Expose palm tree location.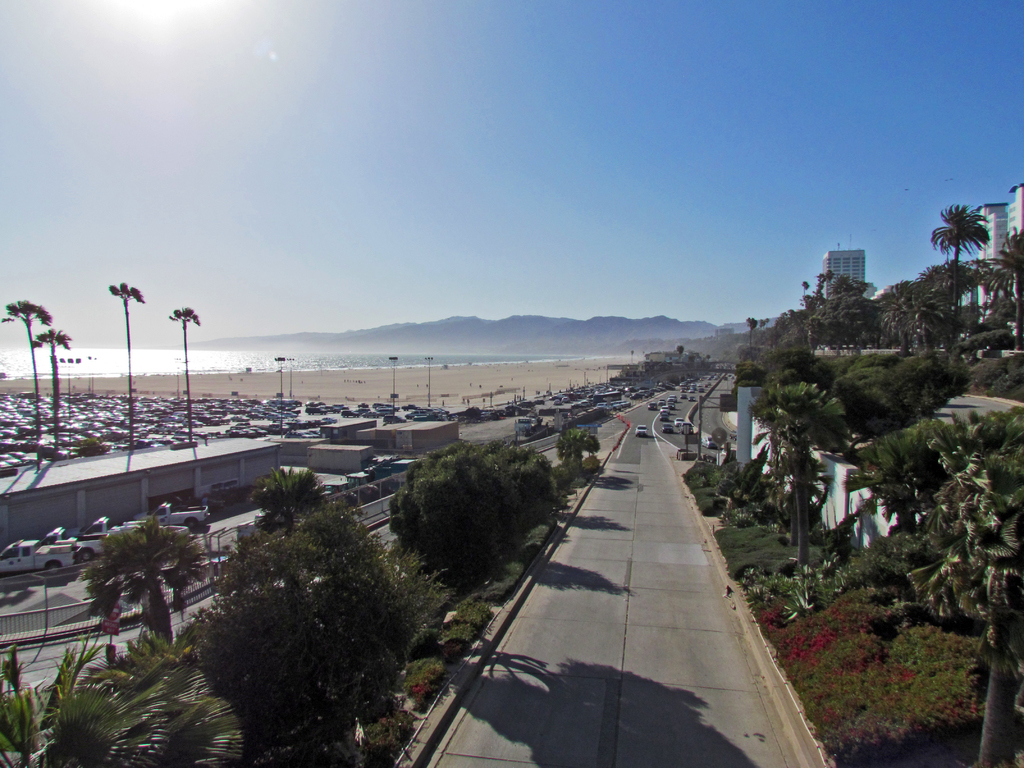
Exposed at crop(927, 218, 995, 270).
